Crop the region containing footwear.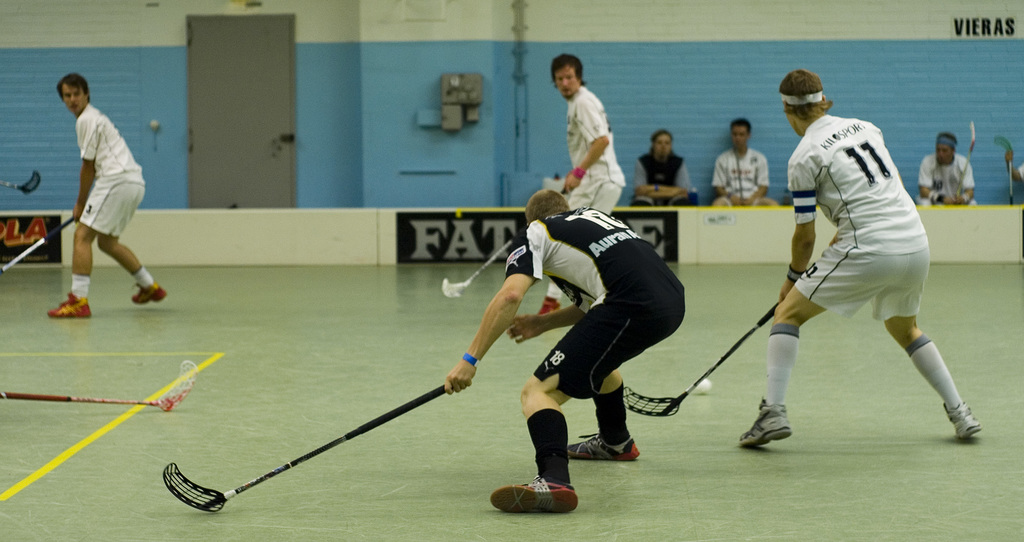
Crop region: box=[942, 399, 980, 439].
